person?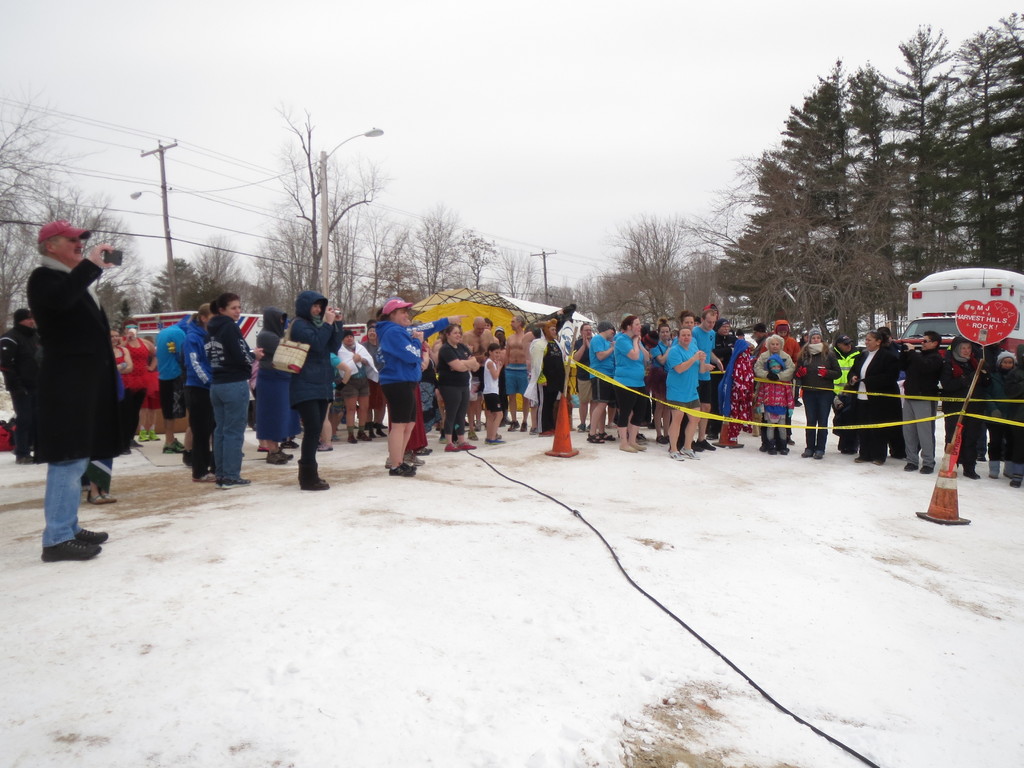
<region>610, 312, 650, 451</region>
